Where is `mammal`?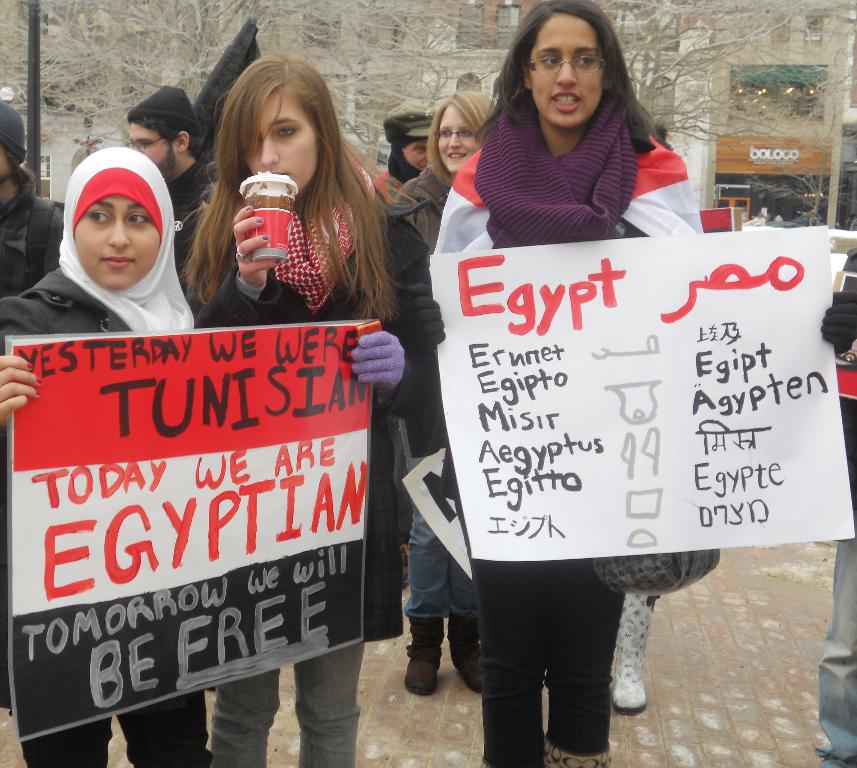
bbox(123, 77, 222, 689).
